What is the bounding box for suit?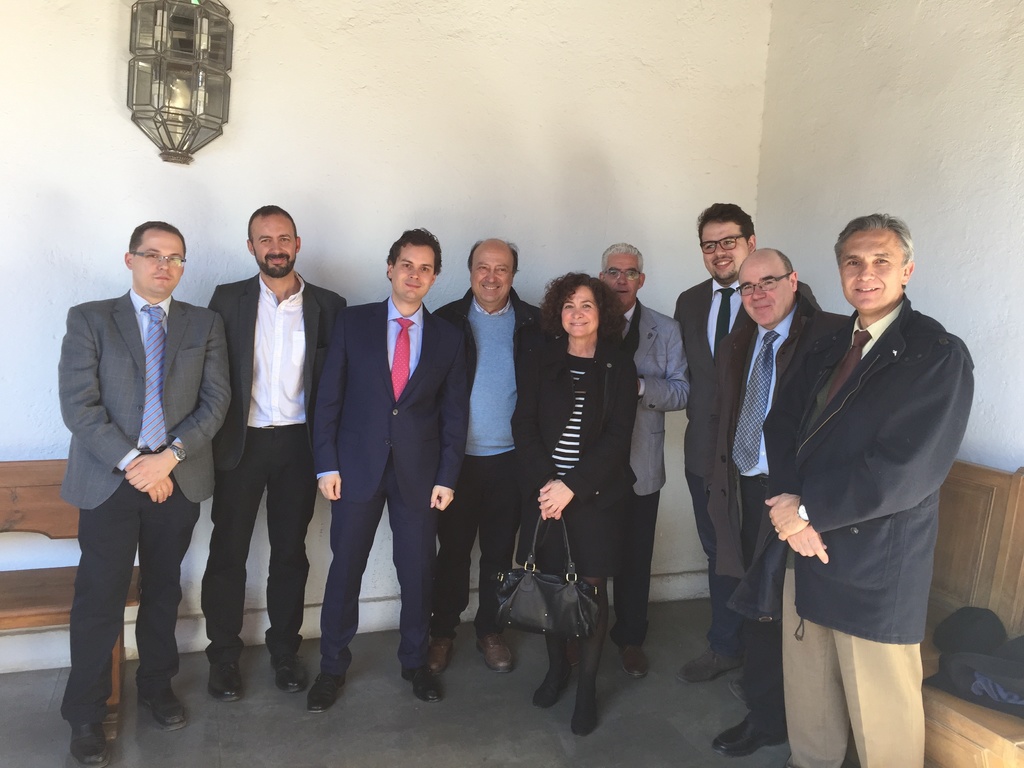
bbox(616, 299, 694, 651).
